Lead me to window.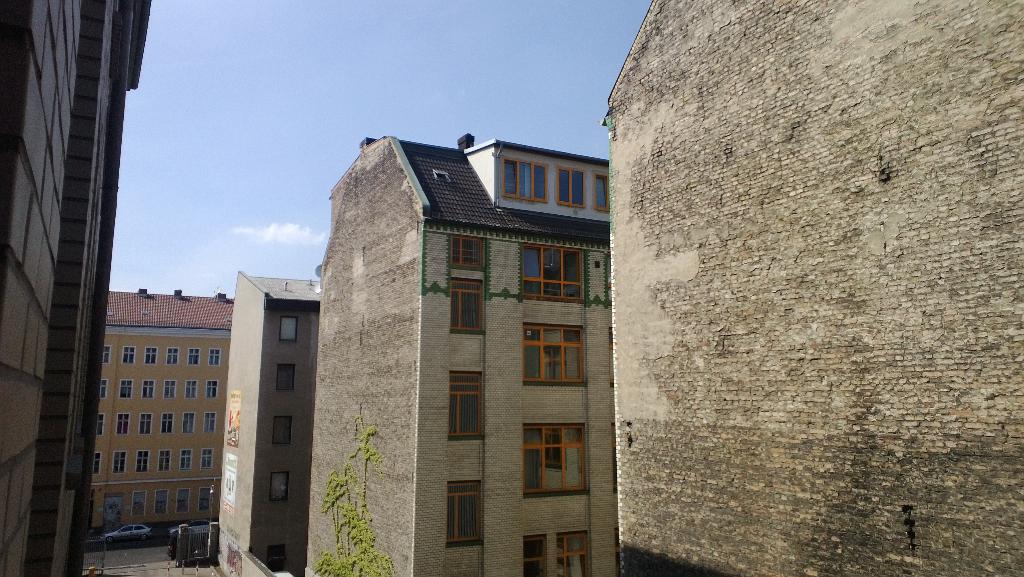
Lead to box=[162, 415, 173, 440].
